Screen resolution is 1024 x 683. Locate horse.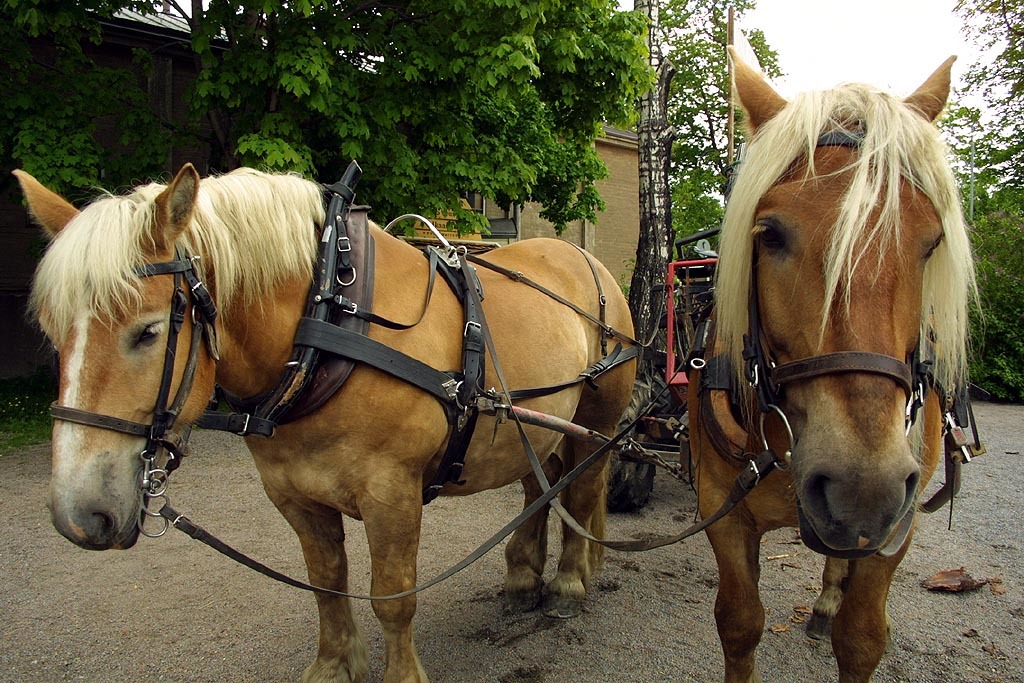
(5,169,640,682).
